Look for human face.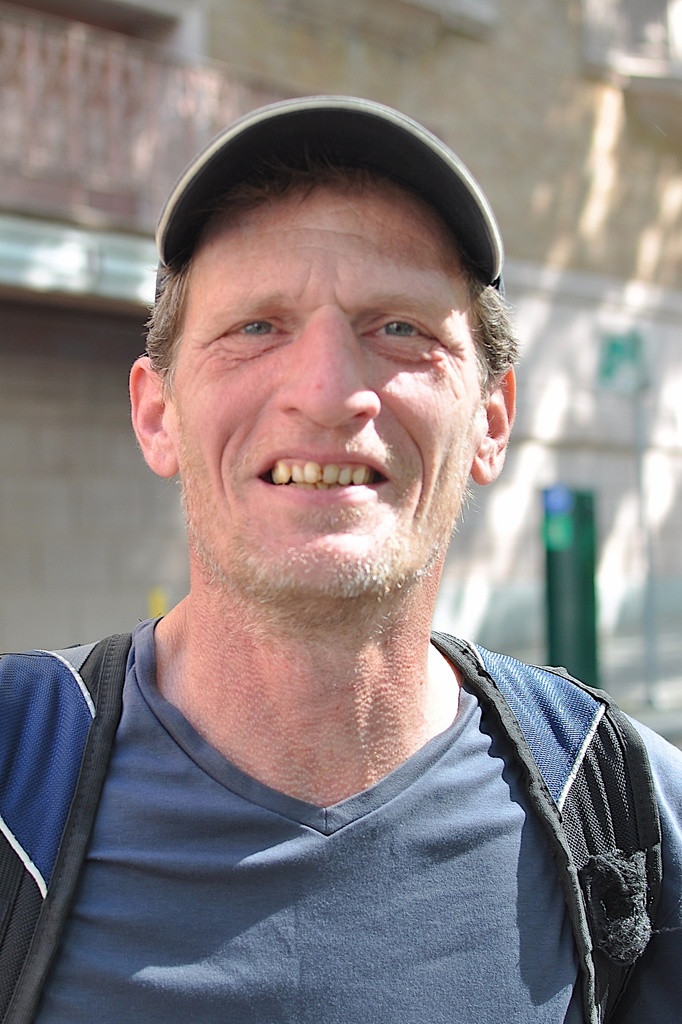
Found: detection(183, 171, 486, 609).
